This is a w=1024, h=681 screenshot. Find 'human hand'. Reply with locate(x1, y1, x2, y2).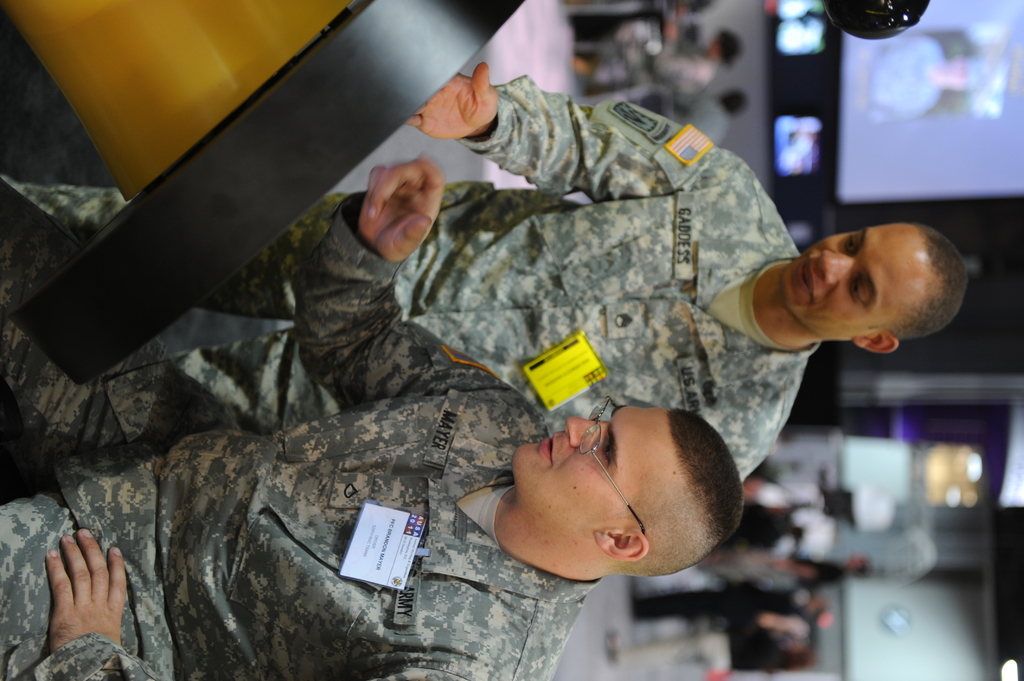
locate(45, 526, 127, 655).
